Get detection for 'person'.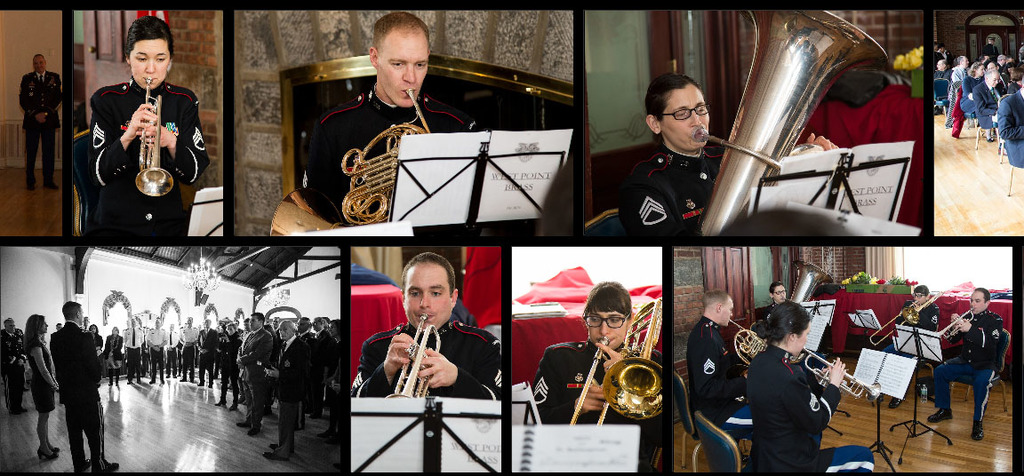
Detection: BBox(102, 328, 130, 385).
